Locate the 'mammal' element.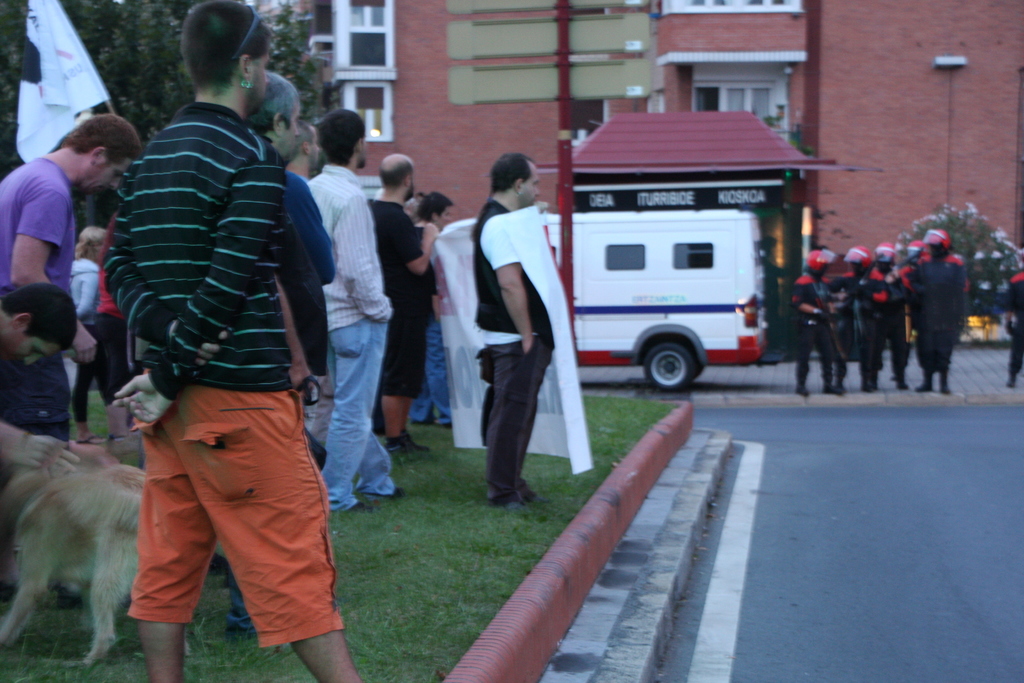
Element bbox: [left=830, top=243, right=871, bottom=390].
